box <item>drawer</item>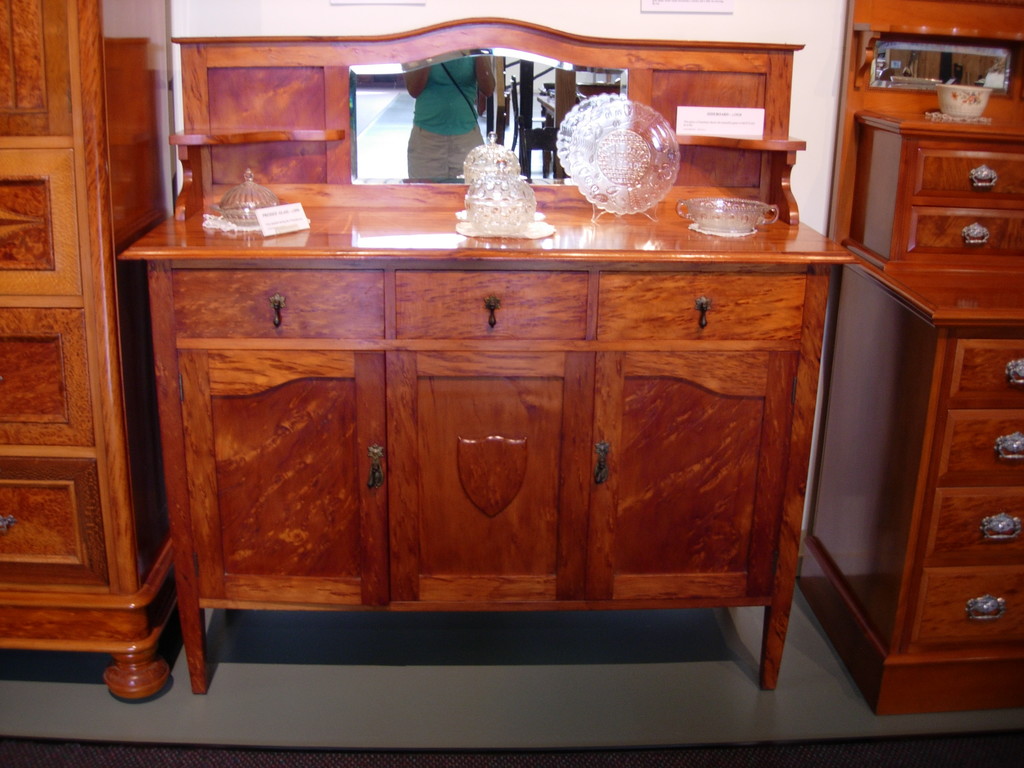
detection(165, 264, 386, 341)
